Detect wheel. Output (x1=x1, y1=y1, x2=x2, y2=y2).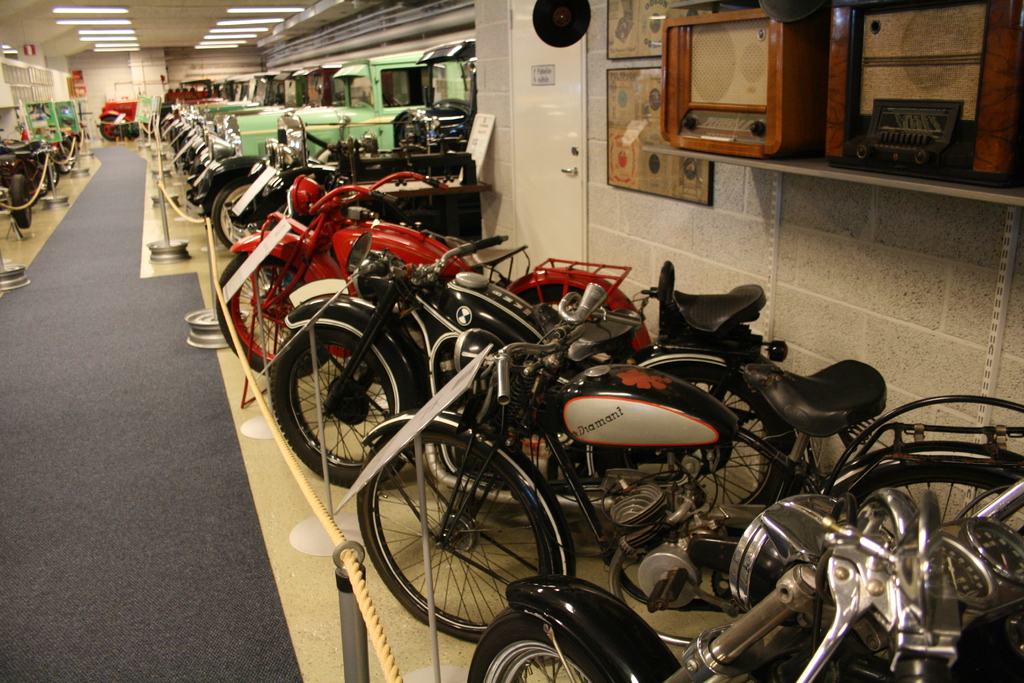
(x1=840, y1=463, x2=1023, y2=668).
